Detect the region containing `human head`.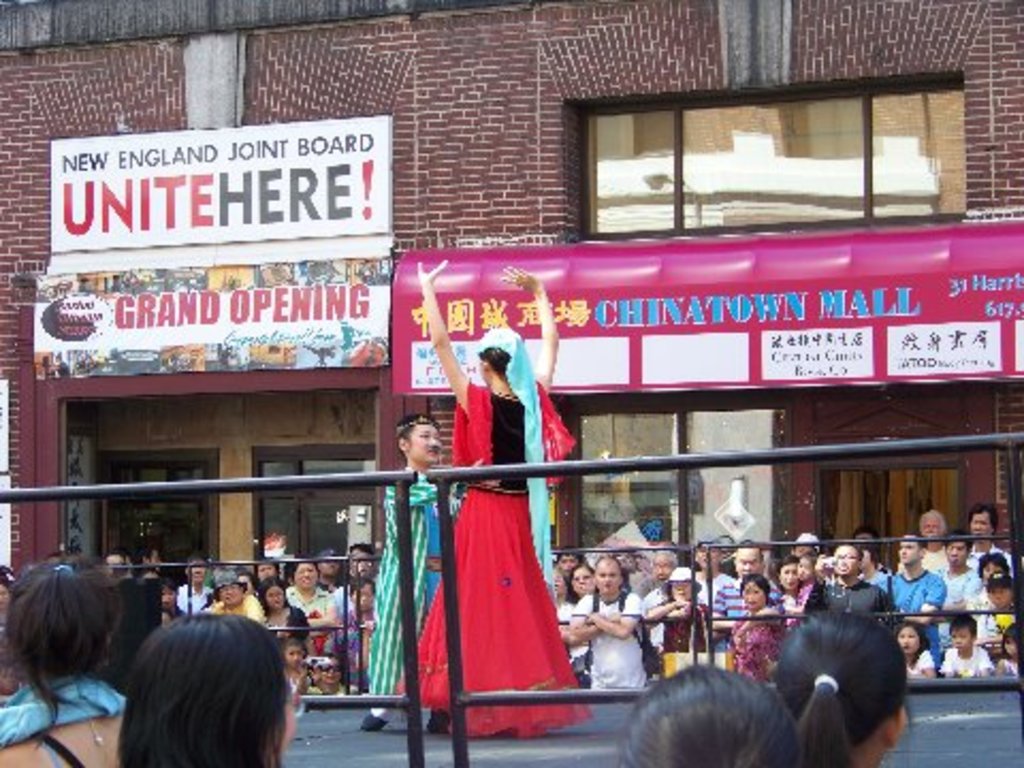
detection(572, 563, 589, 595).
